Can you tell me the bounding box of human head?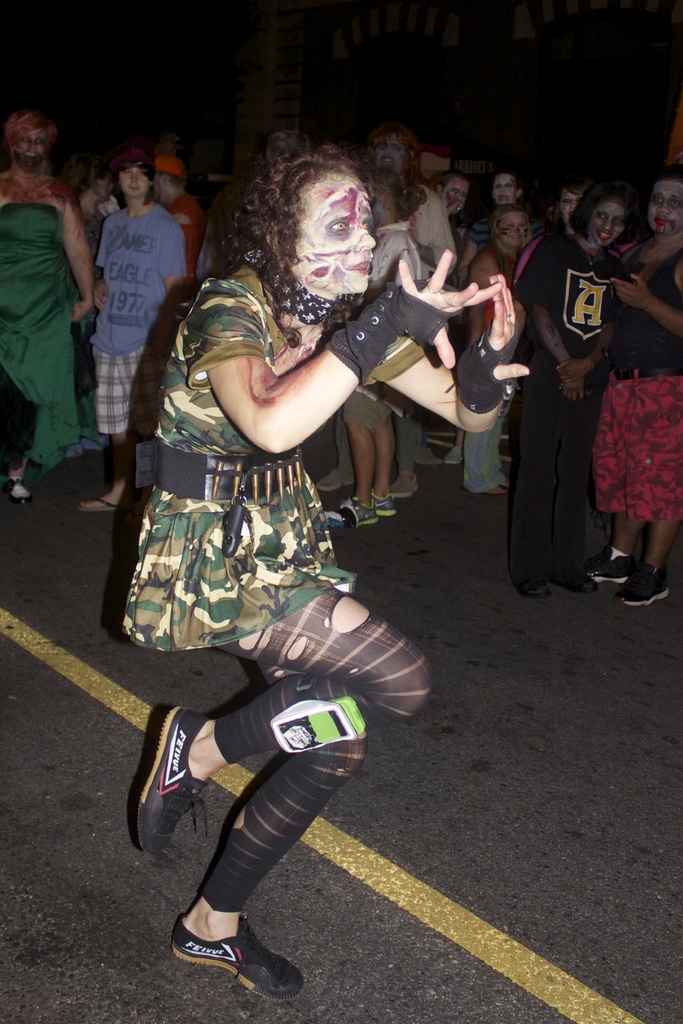
pyautogui.locateOnScreen(493, 208, 532, 252).
